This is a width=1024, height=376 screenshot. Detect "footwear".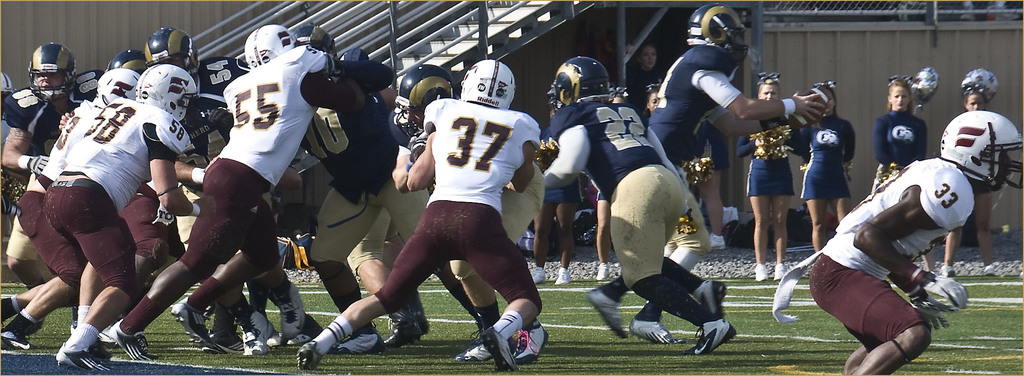
region(587, 288, 625, 338).
